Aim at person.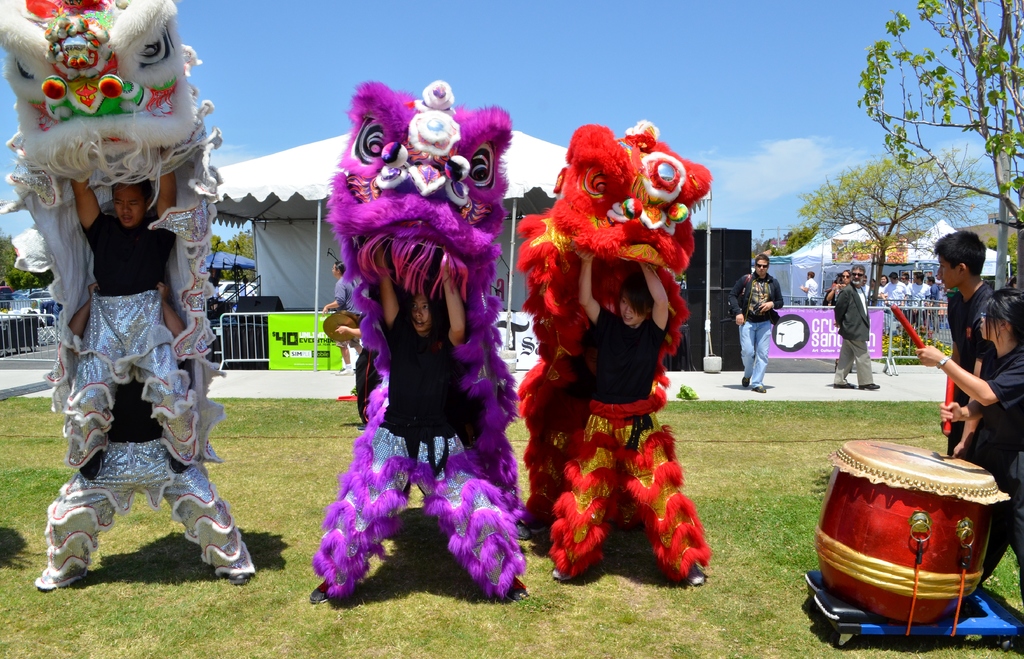
Aimed at box(825, 266, 849, 302).
